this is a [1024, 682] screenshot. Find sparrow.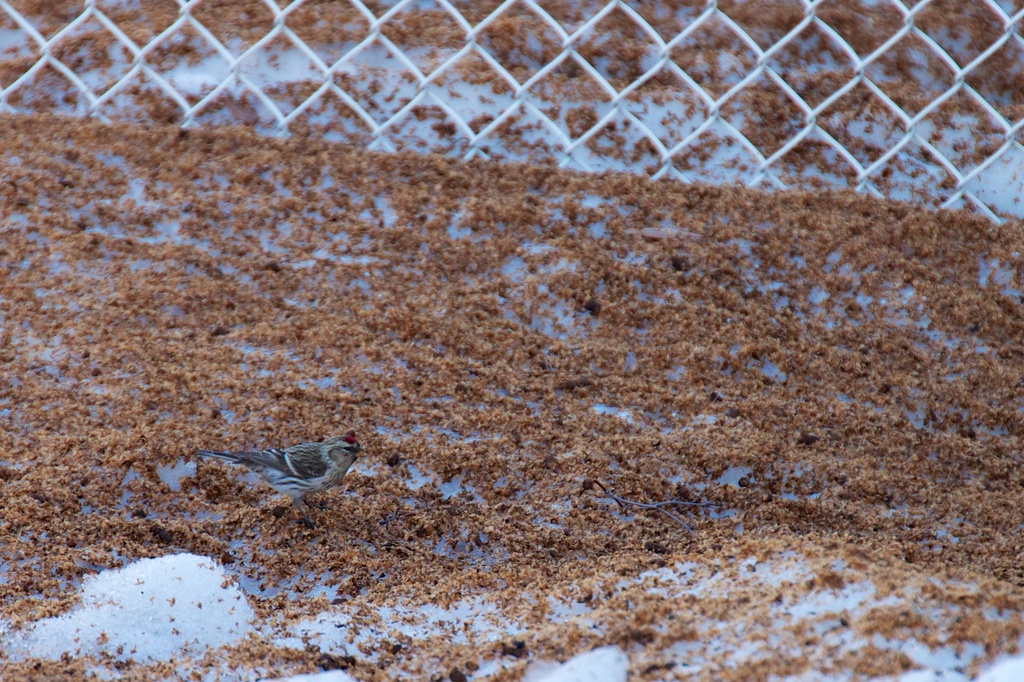
Bounding box: rect(192, 434, 365, 513).
